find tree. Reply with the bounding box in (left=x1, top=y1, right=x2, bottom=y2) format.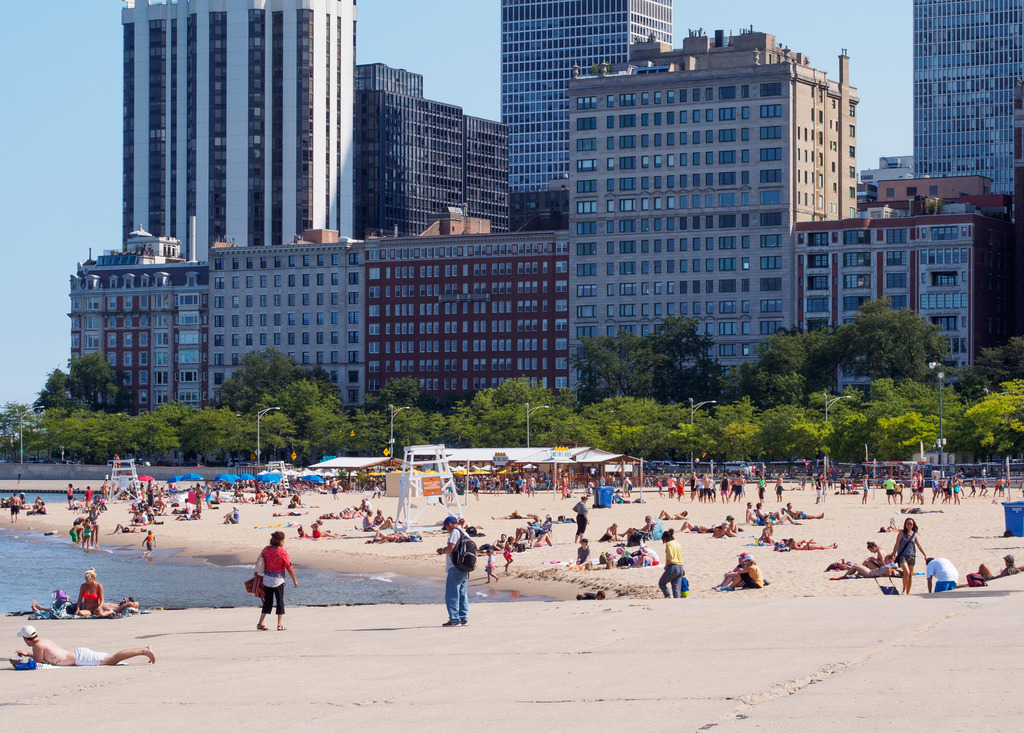
(left=712, top=396, right=760, bottom=419).
